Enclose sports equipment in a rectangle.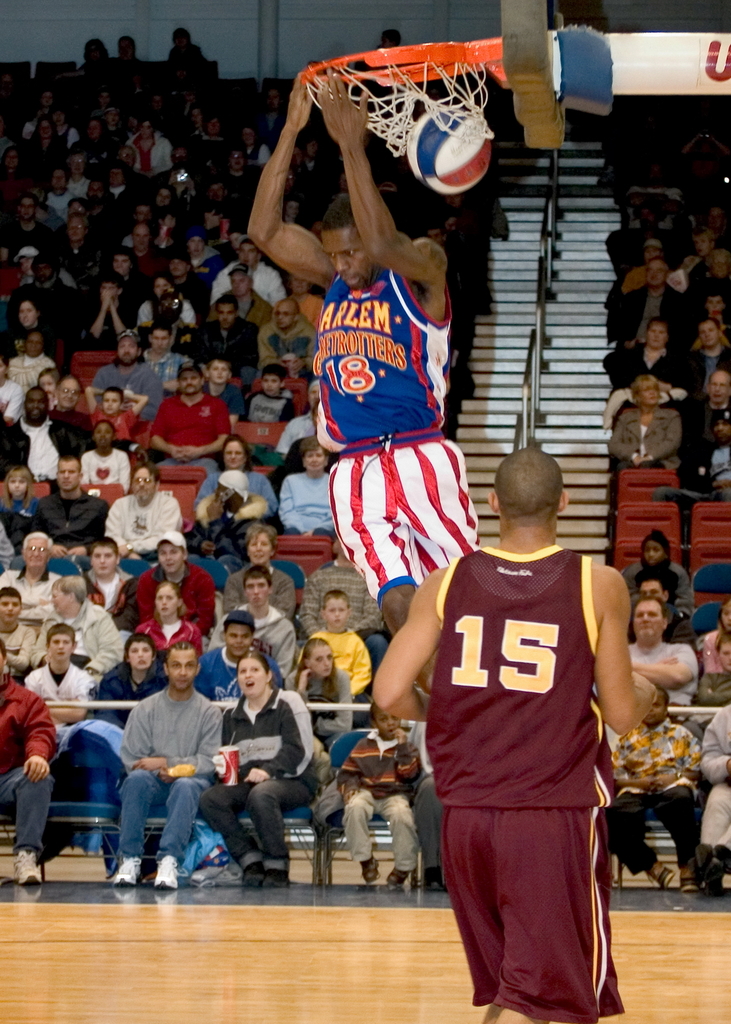
(left=396, top=95, right=496, bottom=202).
